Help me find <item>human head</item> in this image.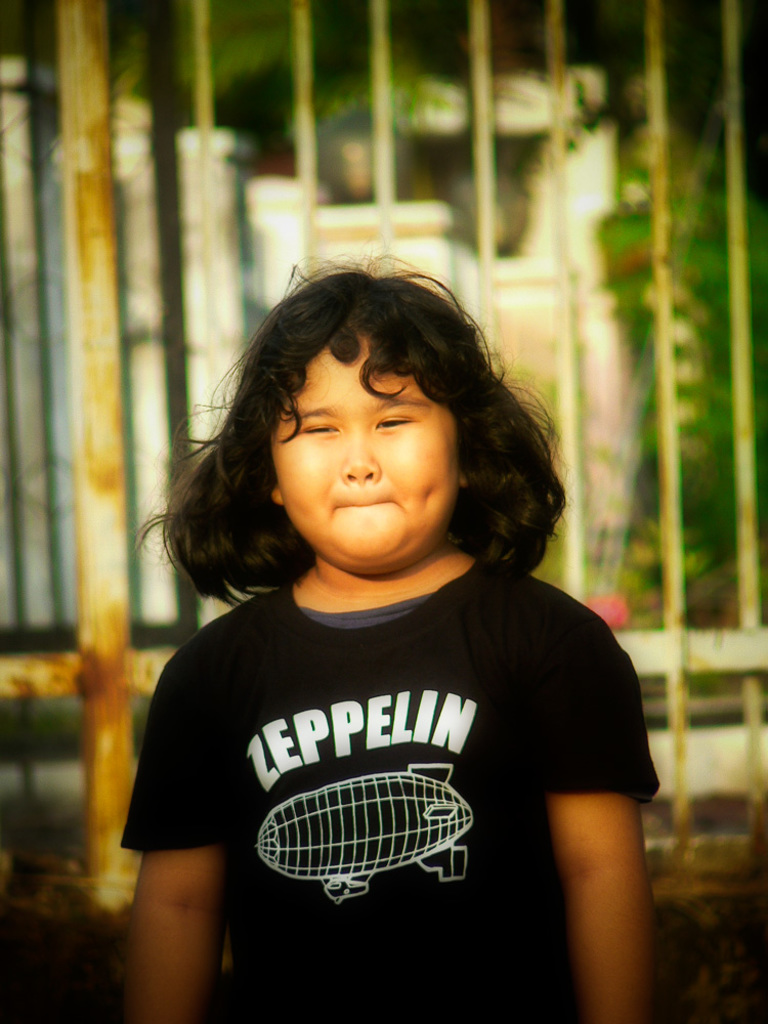
Found it: l=204, t=247, r=501, b=568.
